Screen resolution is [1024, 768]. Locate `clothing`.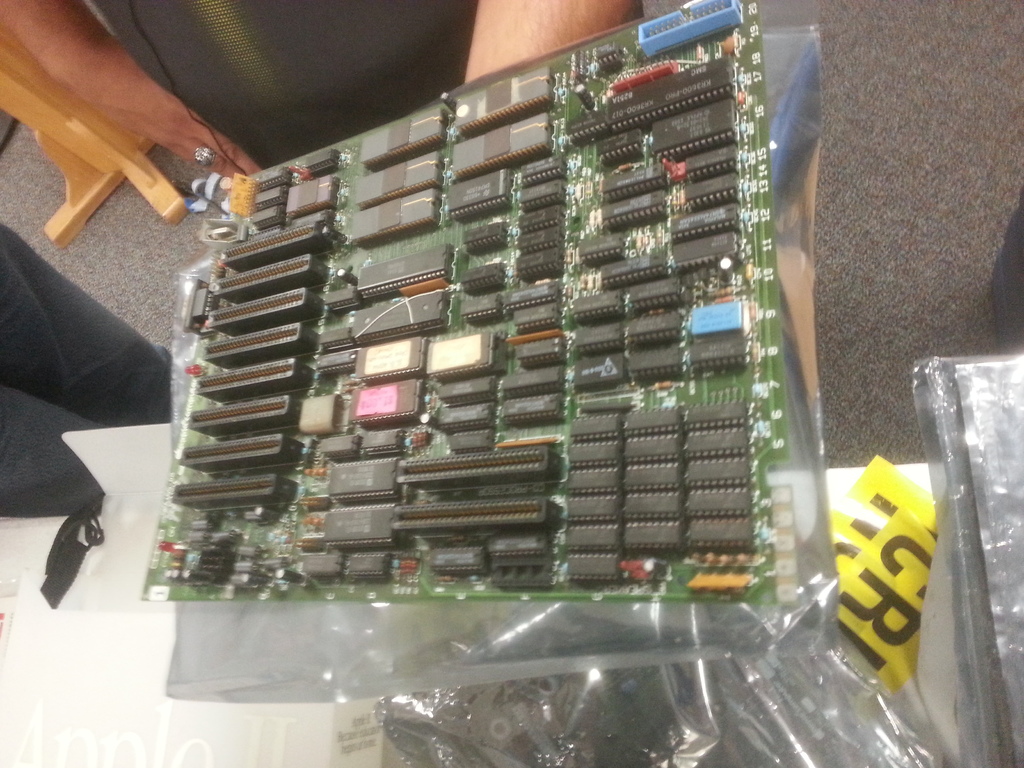
l=0, t=218, r=162, b=529.
